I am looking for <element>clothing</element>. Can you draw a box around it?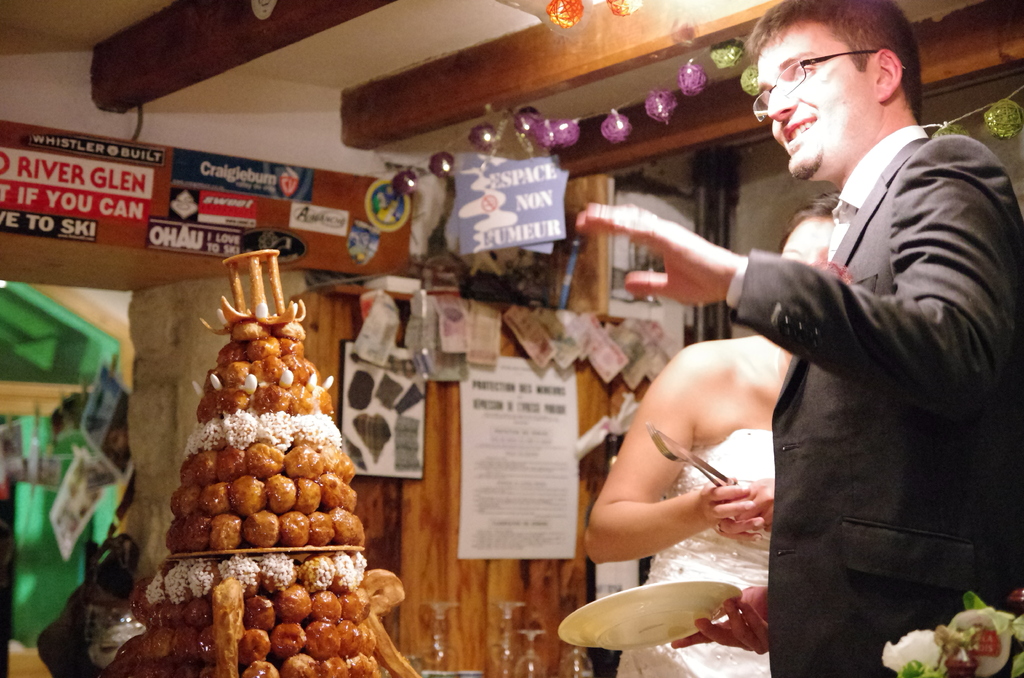
Sure, the bounding box is region(620, 405, 796, 677).
